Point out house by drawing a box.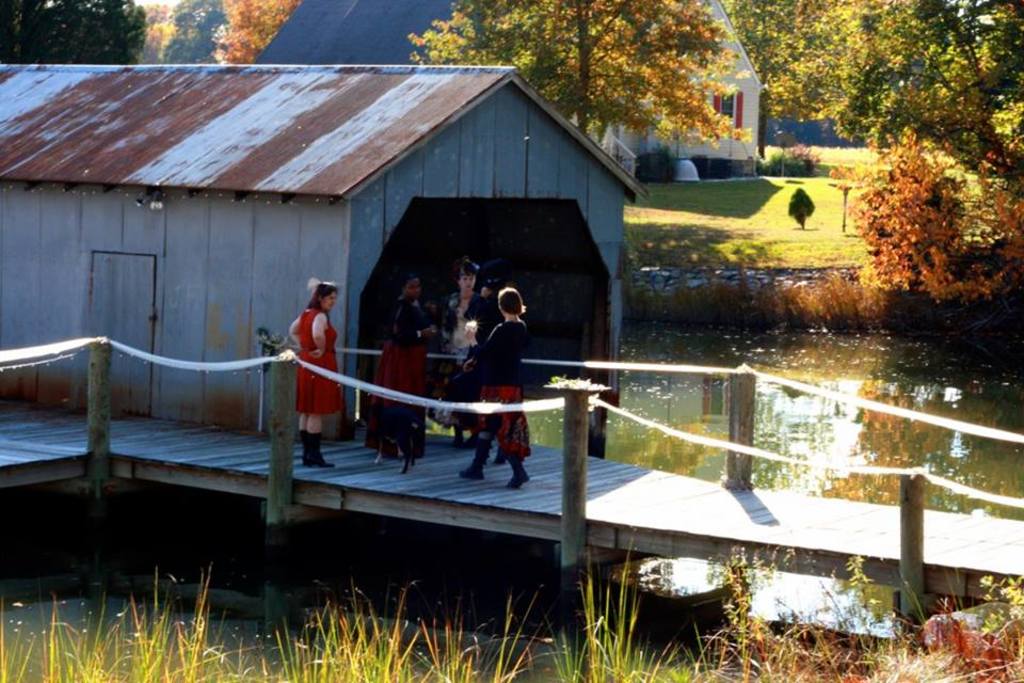
l=252, t=0, r=768, b=188.
